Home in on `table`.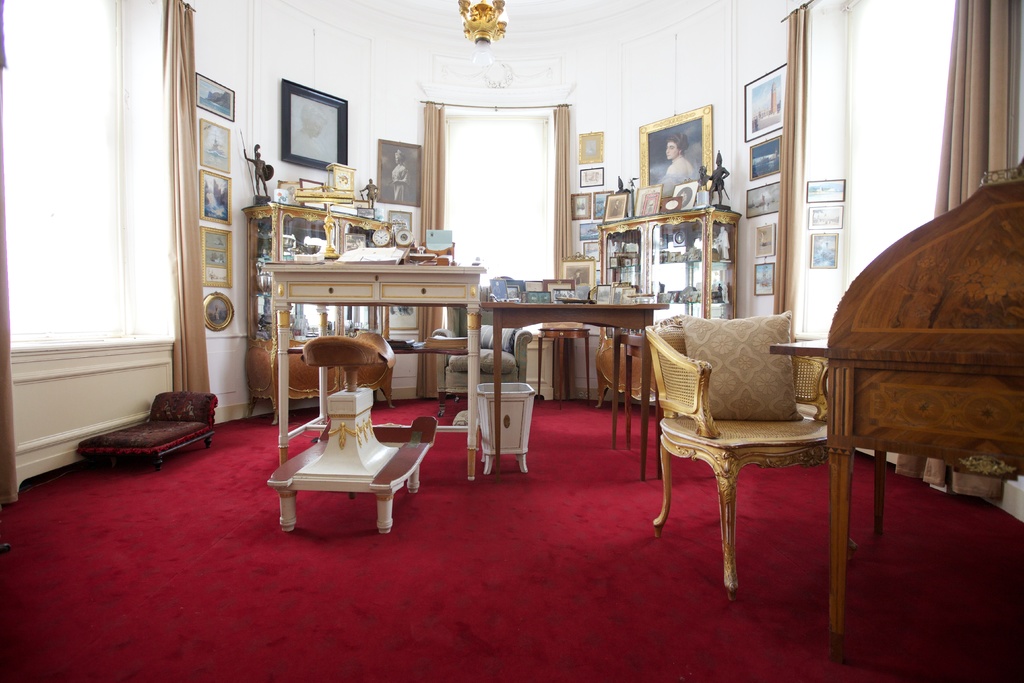
Homed in at [x1=481, y1=305, x2=668, y2=479].
